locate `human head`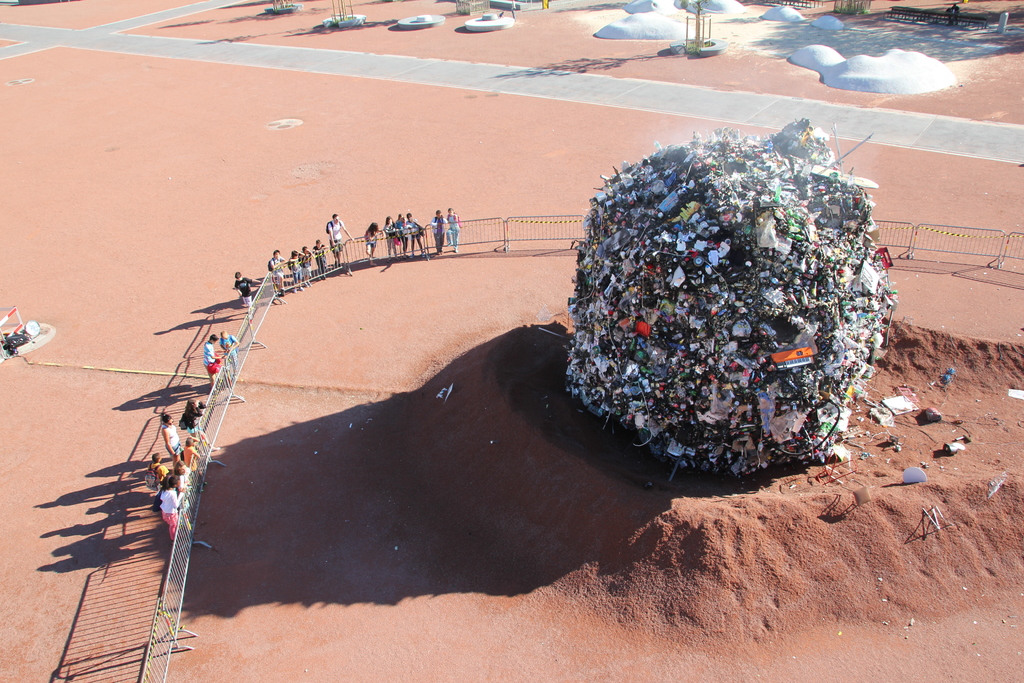
left=303, top=245, right=310, bottom=253
